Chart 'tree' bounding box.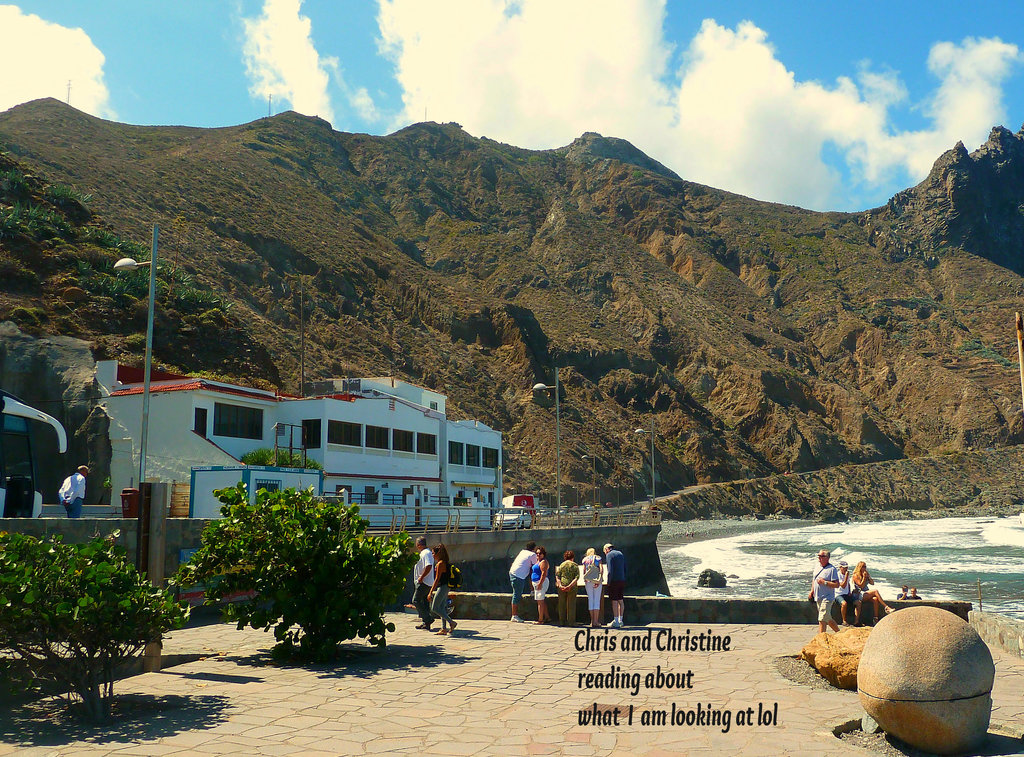
Charted: (0,527,173,728).
